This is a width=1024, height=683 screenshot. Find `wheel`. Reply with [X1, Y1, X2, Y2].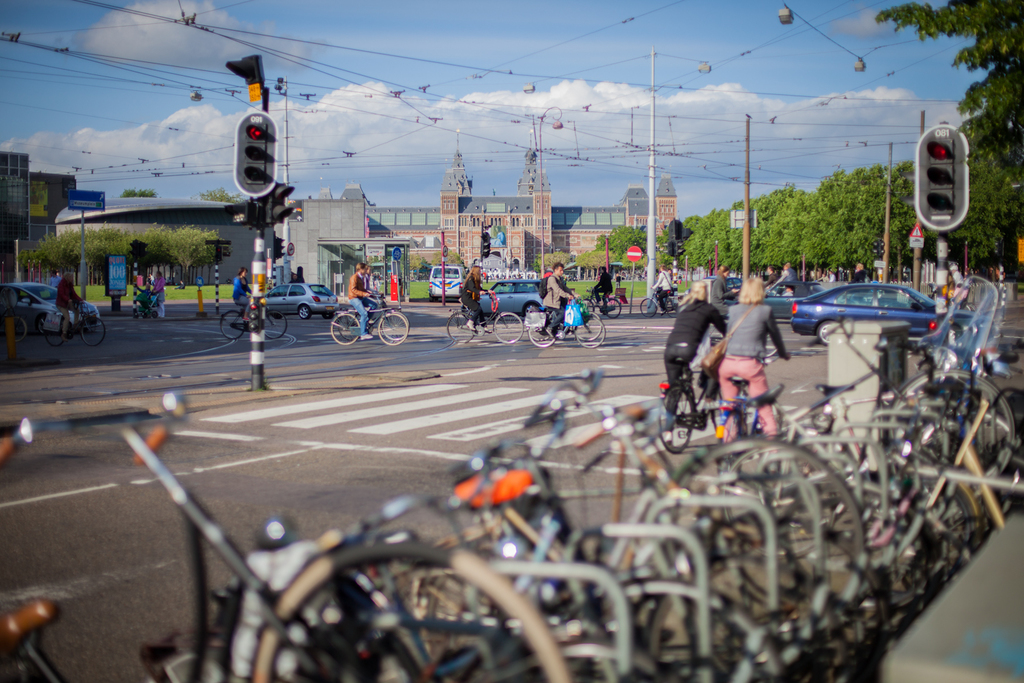
[446, 313, 474, 344].
